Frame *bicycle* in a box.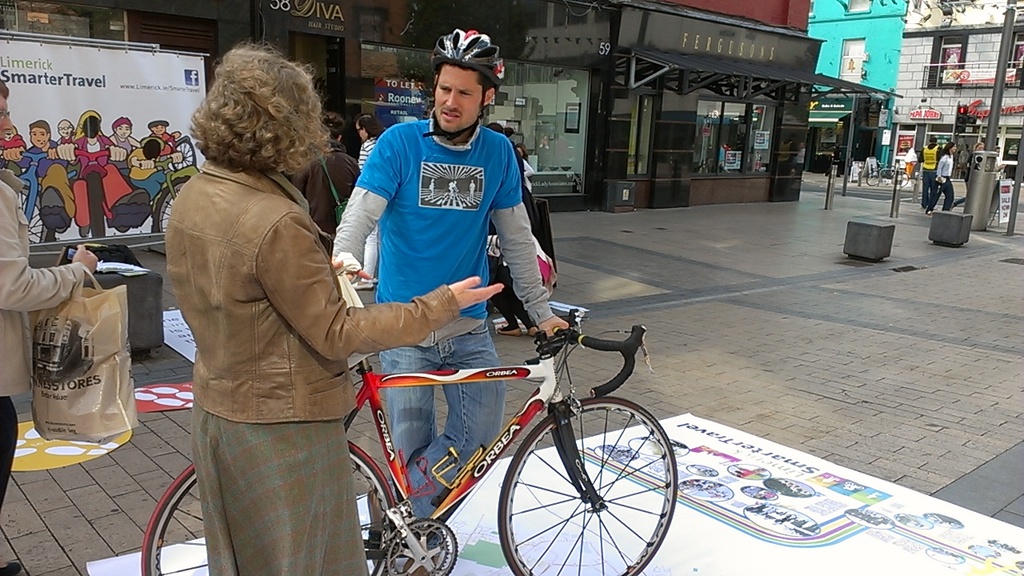
box=[865, 157, 910, 190].
